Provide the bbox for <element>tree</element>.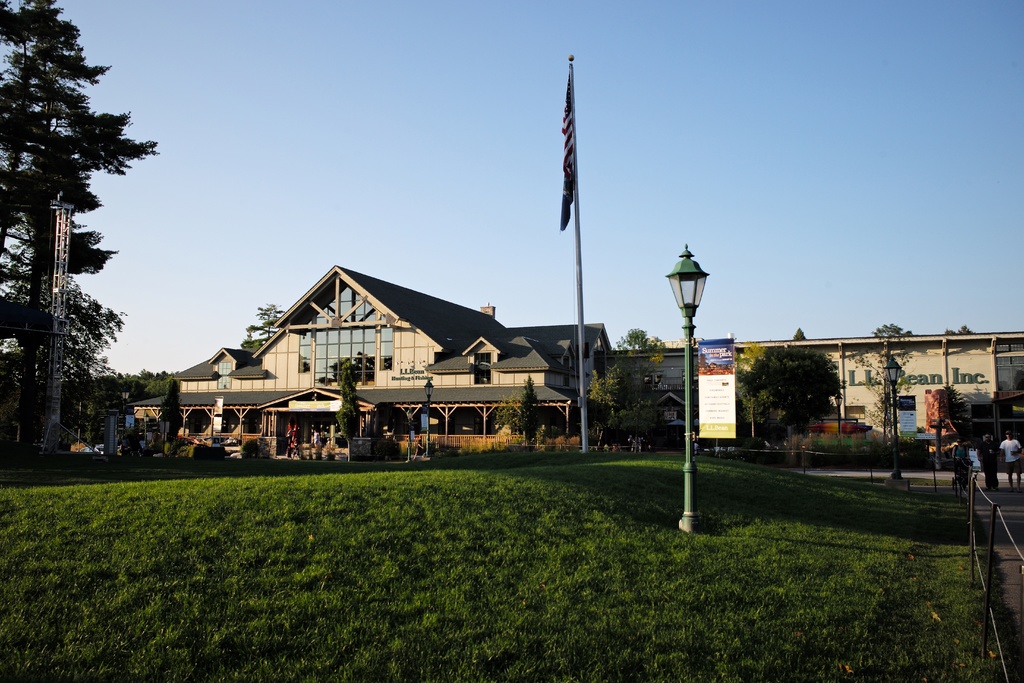
l=333, t=360, r=361, b=445.
